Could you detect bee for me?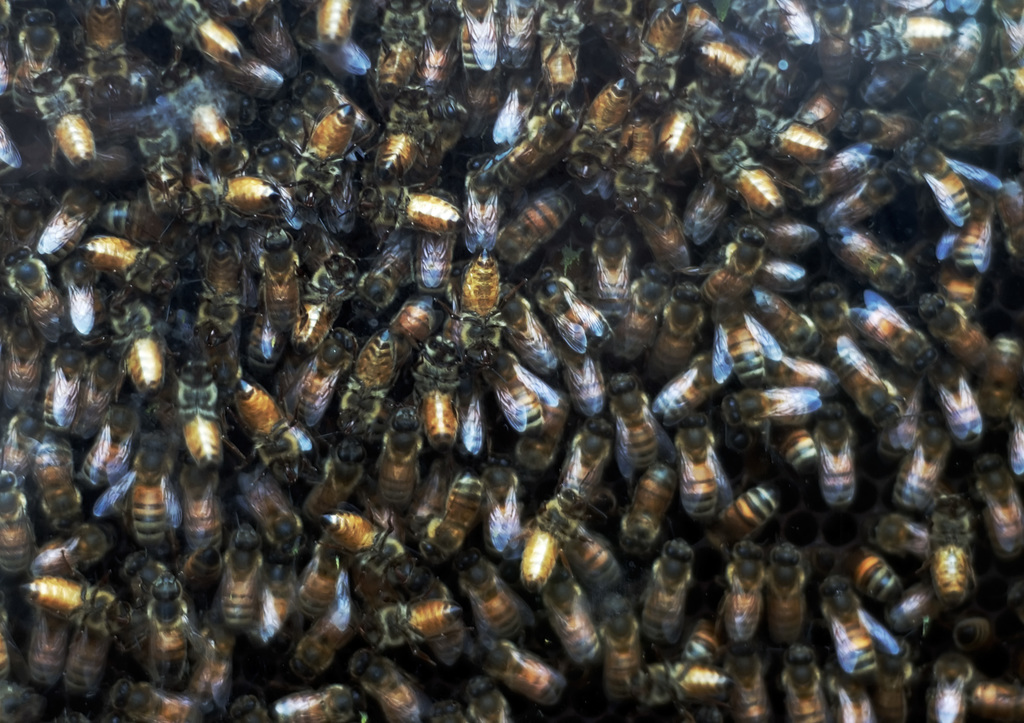
Detection result: (31, 342, 90, 457).
